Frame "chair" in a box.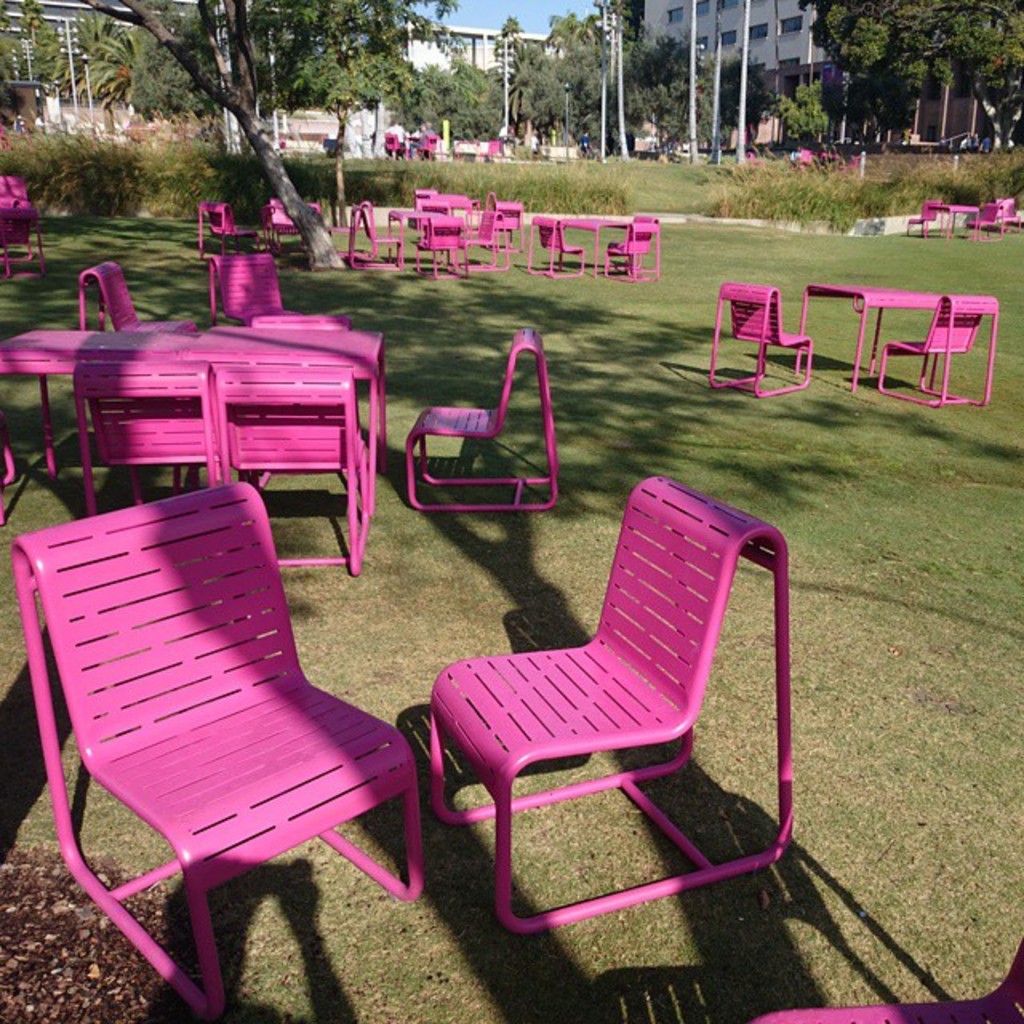
x1=773, y1=934, x2=1022, y2=1022.
